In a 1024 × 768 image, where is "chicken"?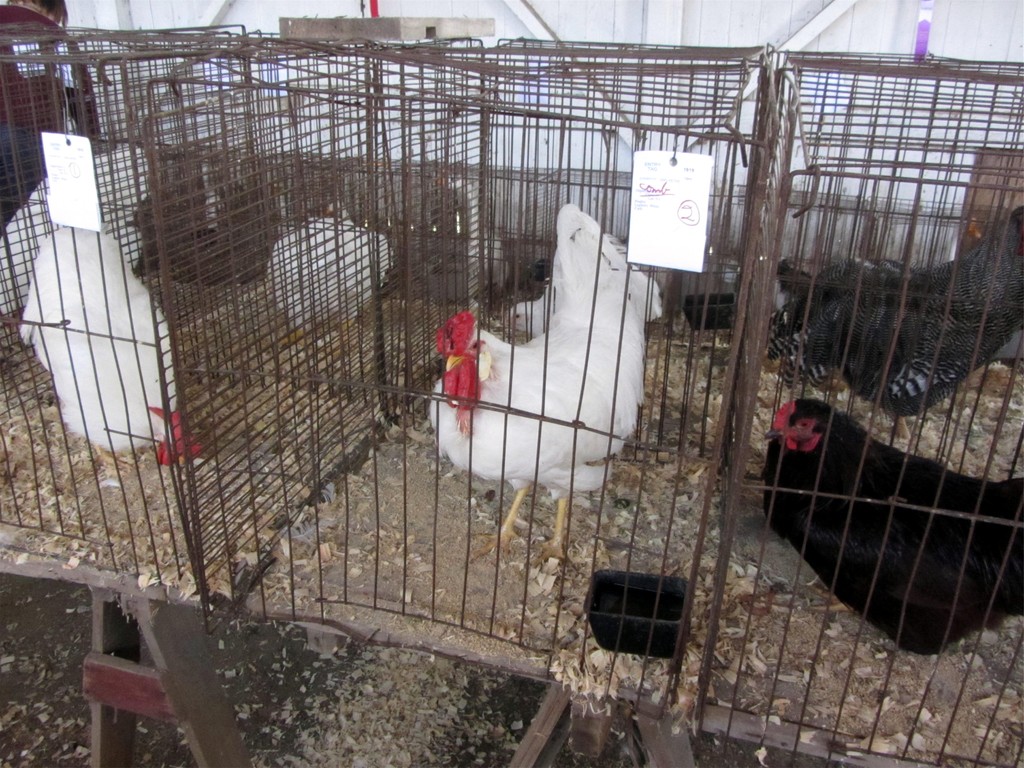
(759,385,1023,659).
